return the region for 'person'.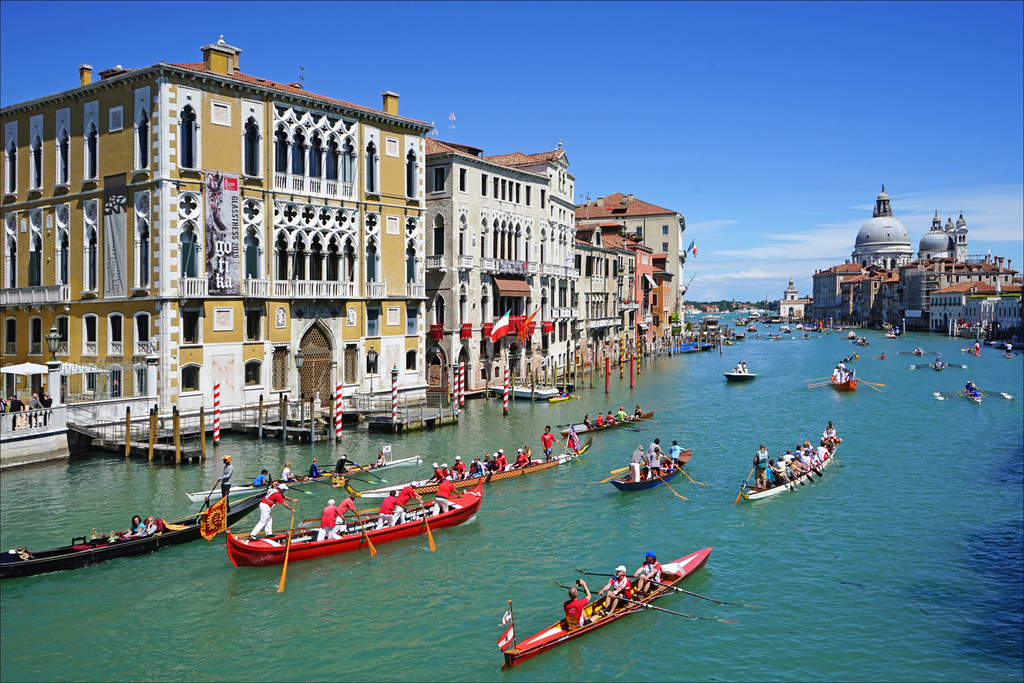
select_region(645, 447, 662, 479).
